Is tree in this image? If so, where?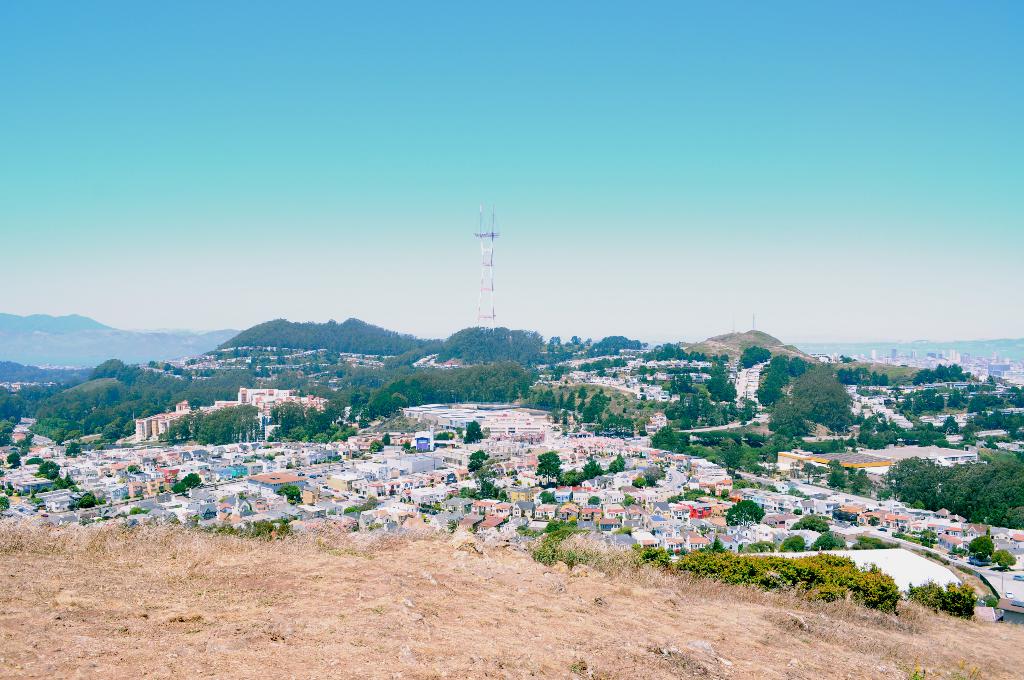
Yes, at 6, 451, 24, 469.
